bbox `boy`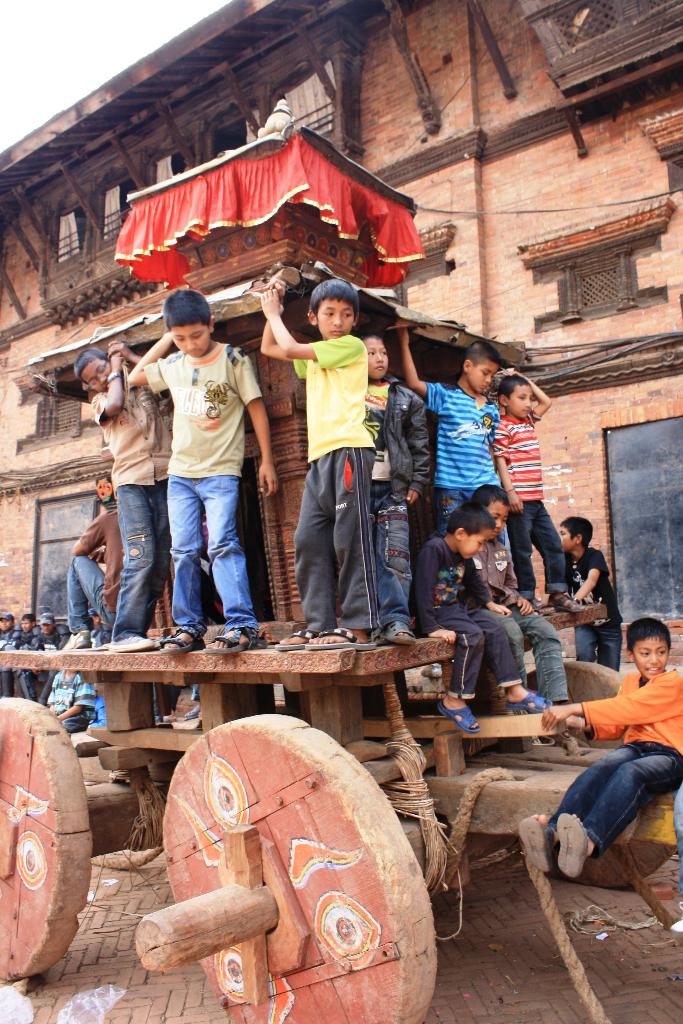
box=[518, 602, 682, 875]
